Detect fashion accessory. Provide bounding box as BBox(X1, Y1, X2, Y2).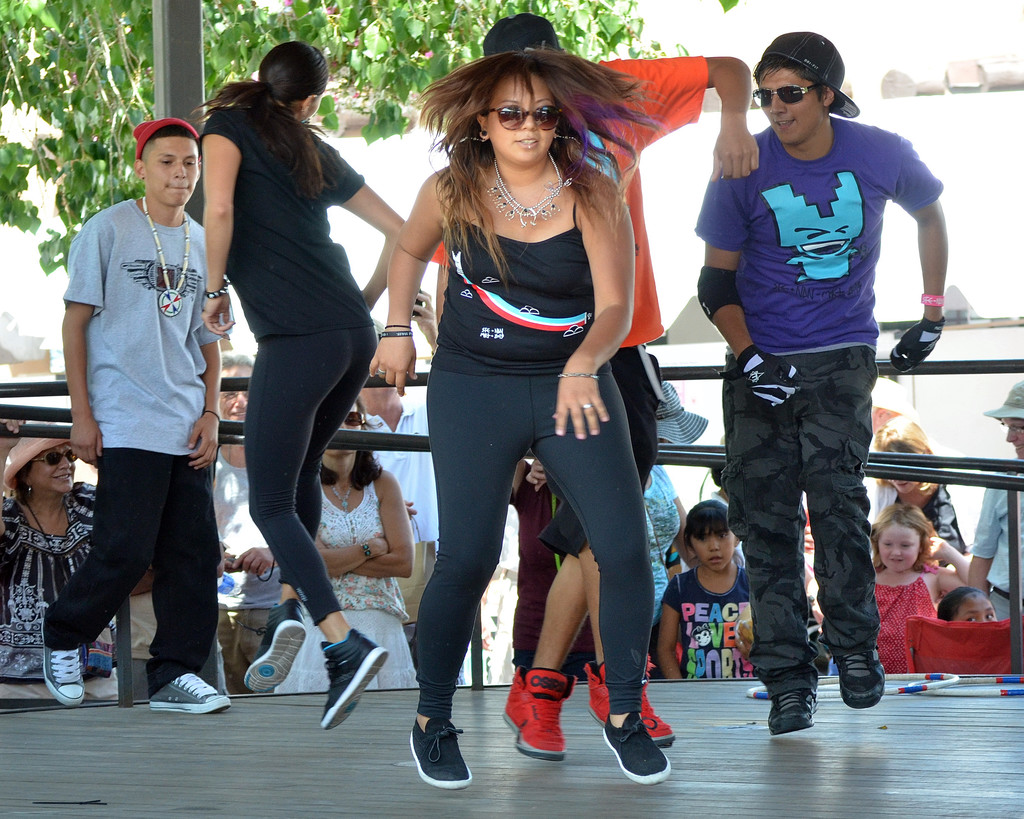
BBox(579, 404, 594, 414).
